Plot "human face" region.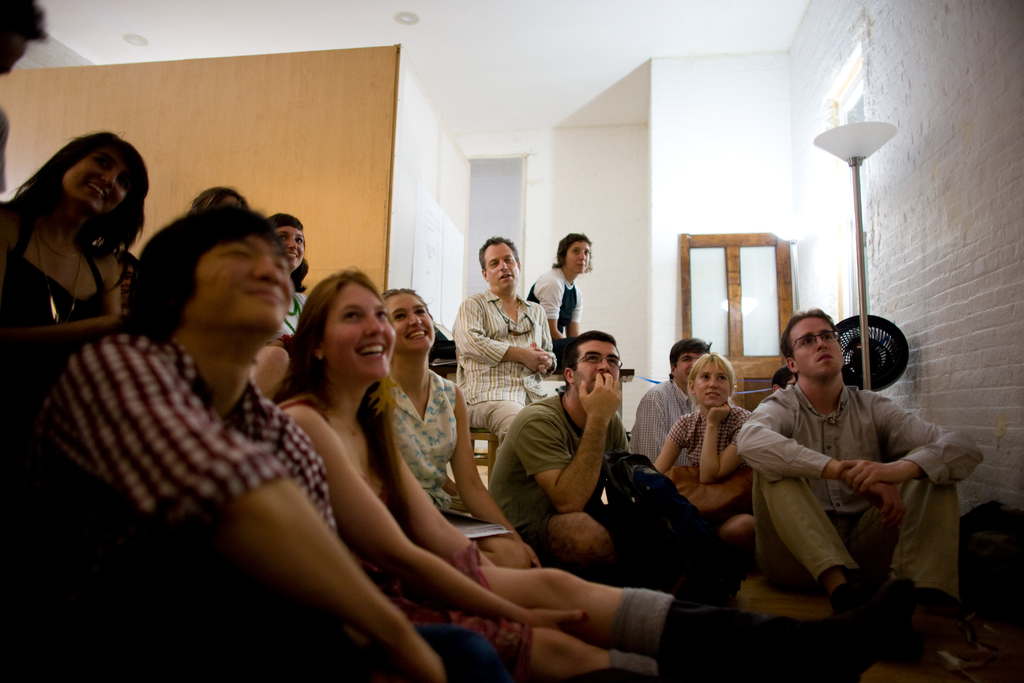
Plotted at 783:309:848:383.
